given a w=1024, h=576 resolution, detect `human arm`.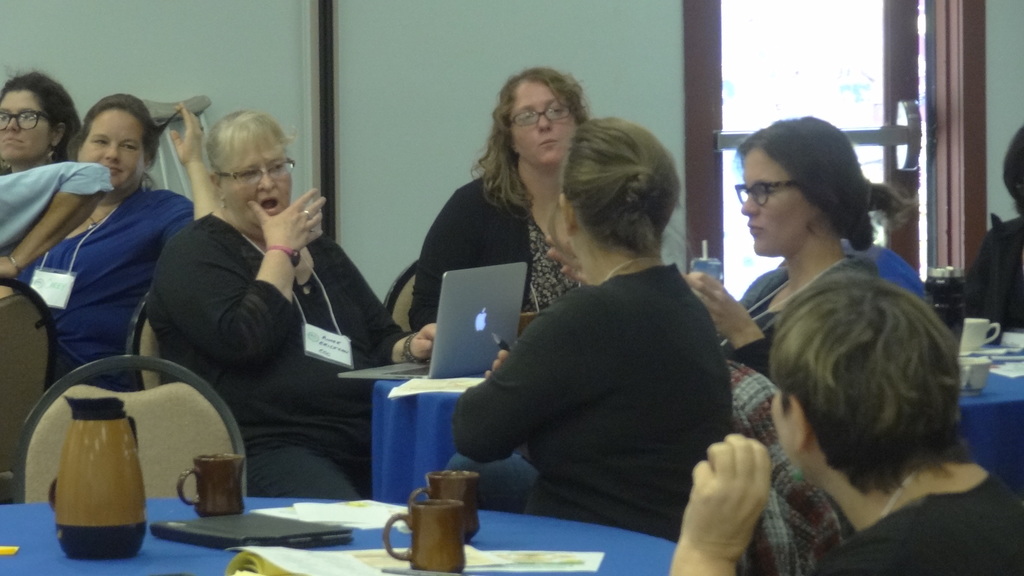
161, 93, 234, 237.
